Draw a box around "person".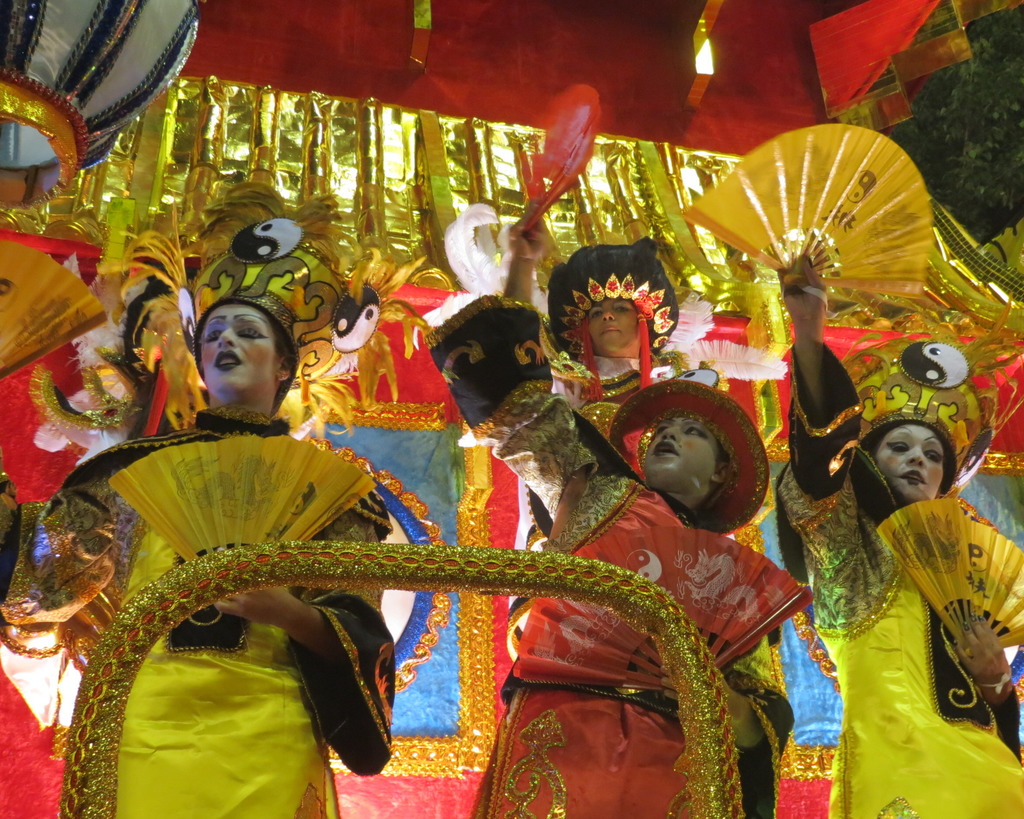
BBox(422, 204, 818, 818).
